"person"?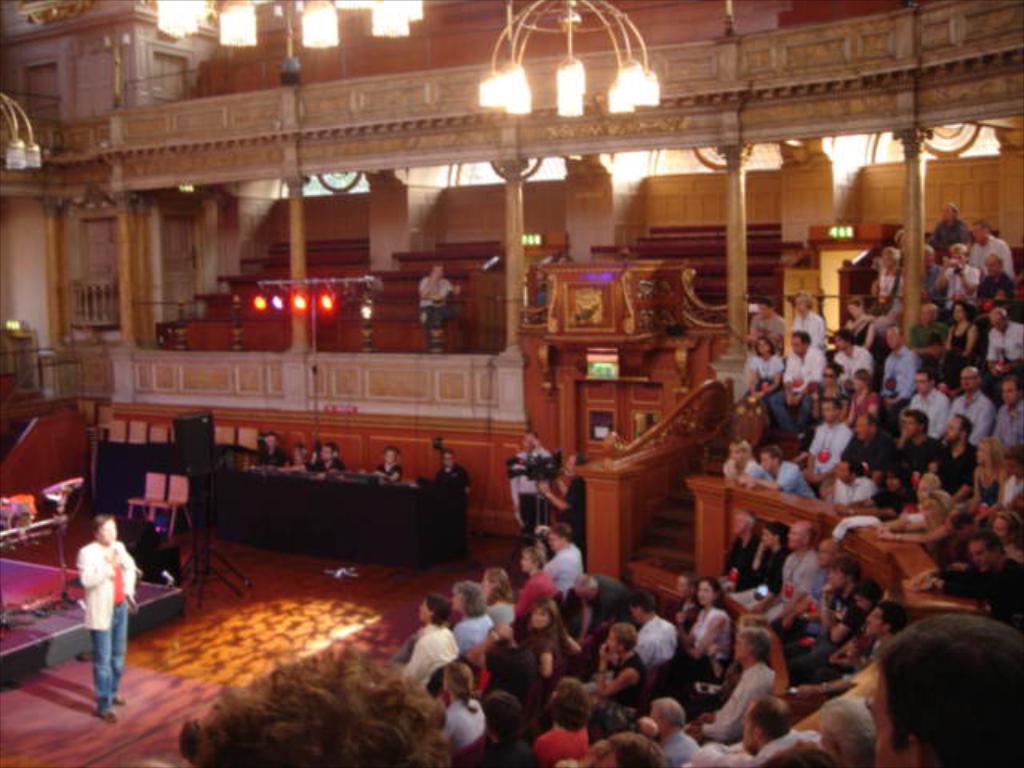
(left=506, top=426, right=562, bottom=534)
